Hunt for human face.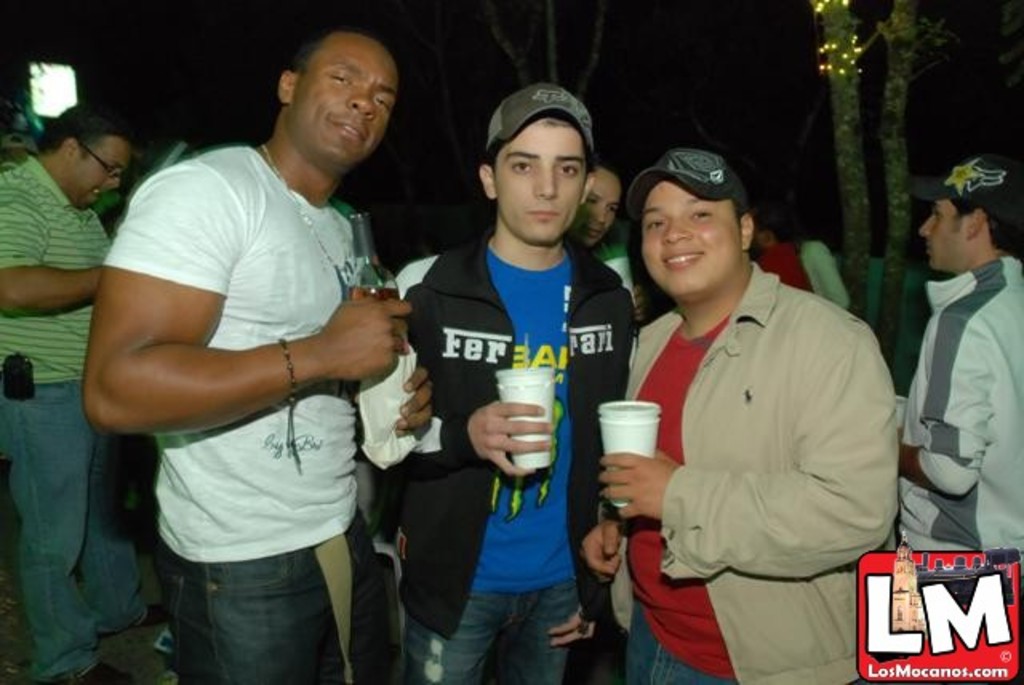
Hunted down at 574:166:622:243.
